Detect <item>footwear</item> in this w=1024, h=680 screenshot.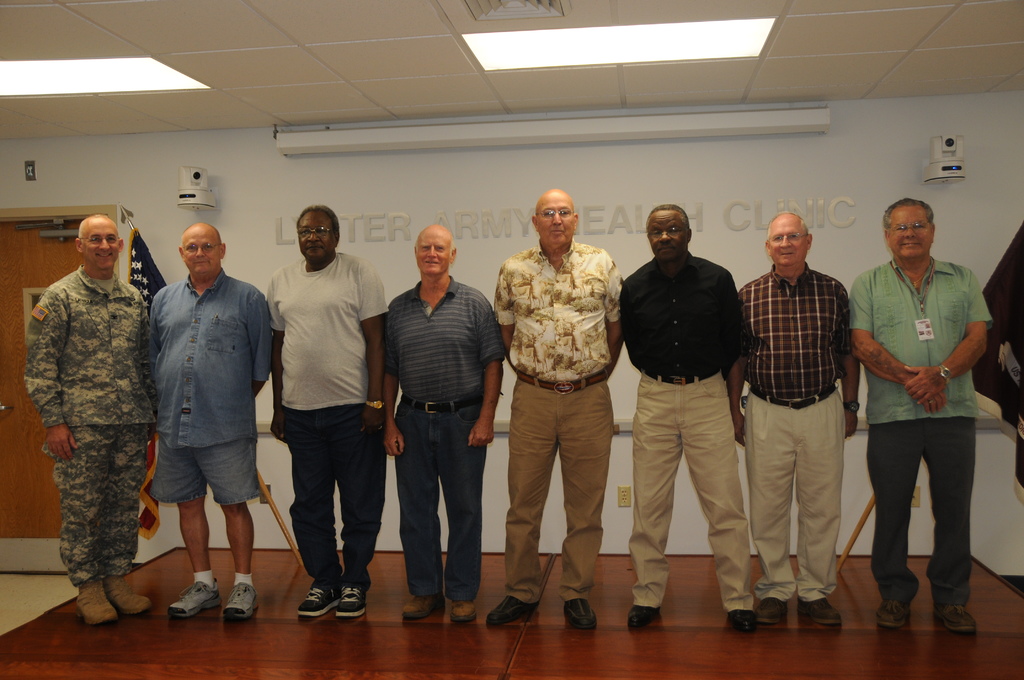
Detection: detection(81, 576, 115, 623).
